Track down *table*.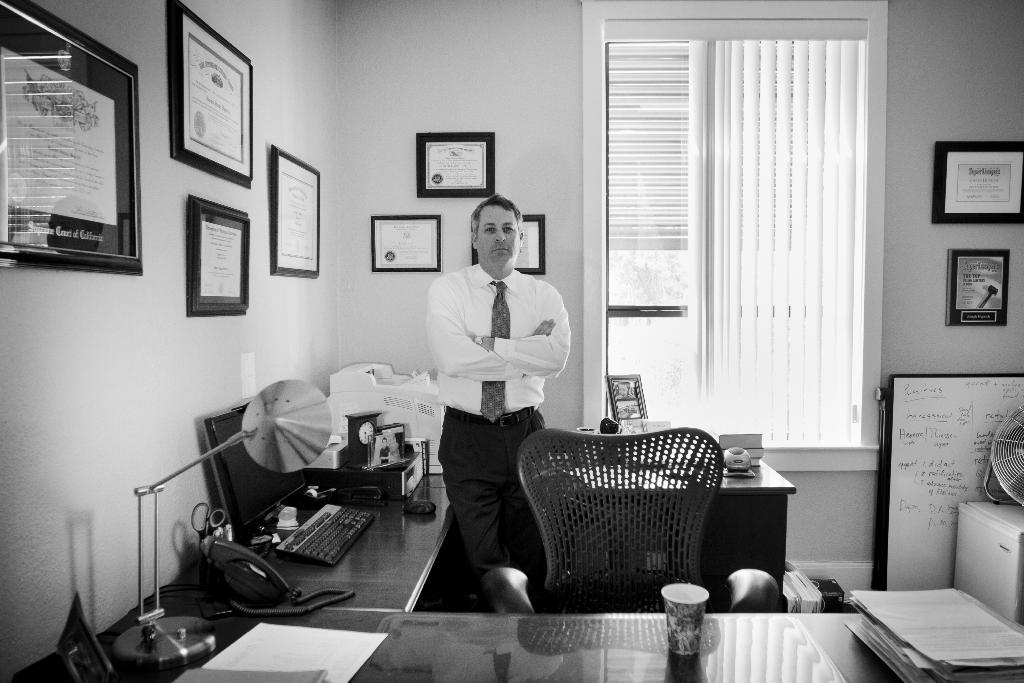
Tracked to 28, 491, 1023, 682.
